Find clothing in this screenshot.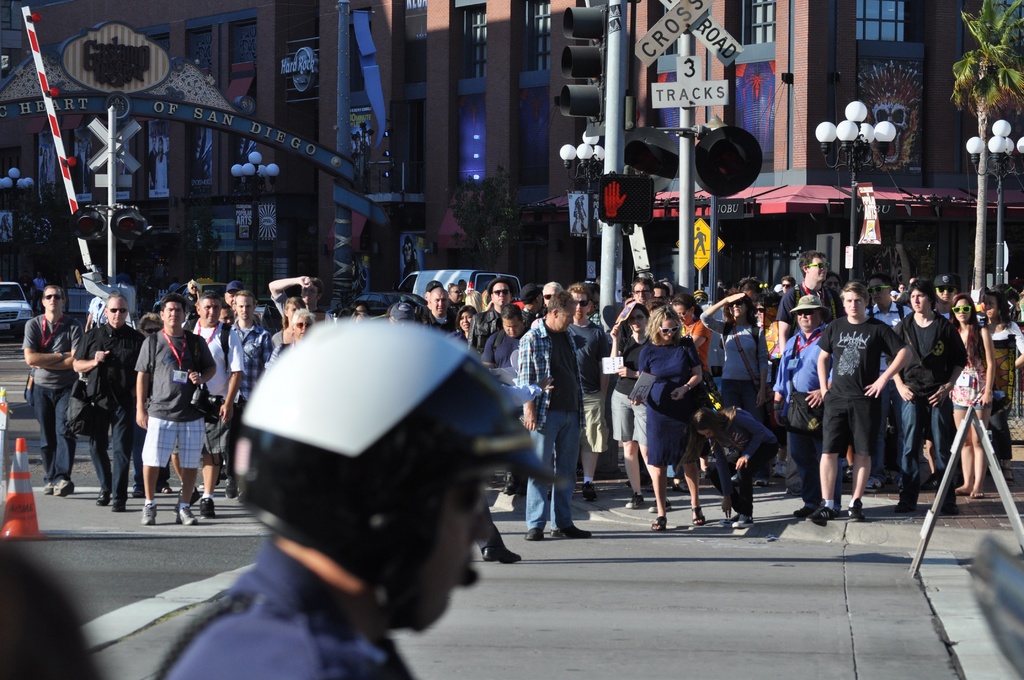
The bounding box for clothing is (515, 316, 586, 526).
